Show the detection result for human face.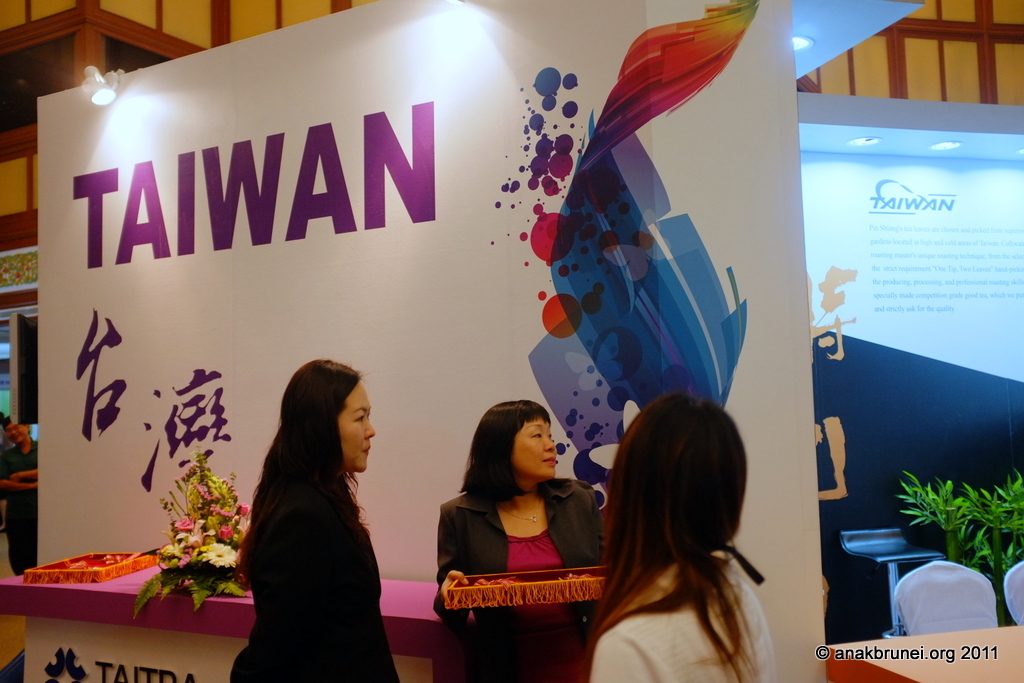
box=[514, 420, 559, 477].
